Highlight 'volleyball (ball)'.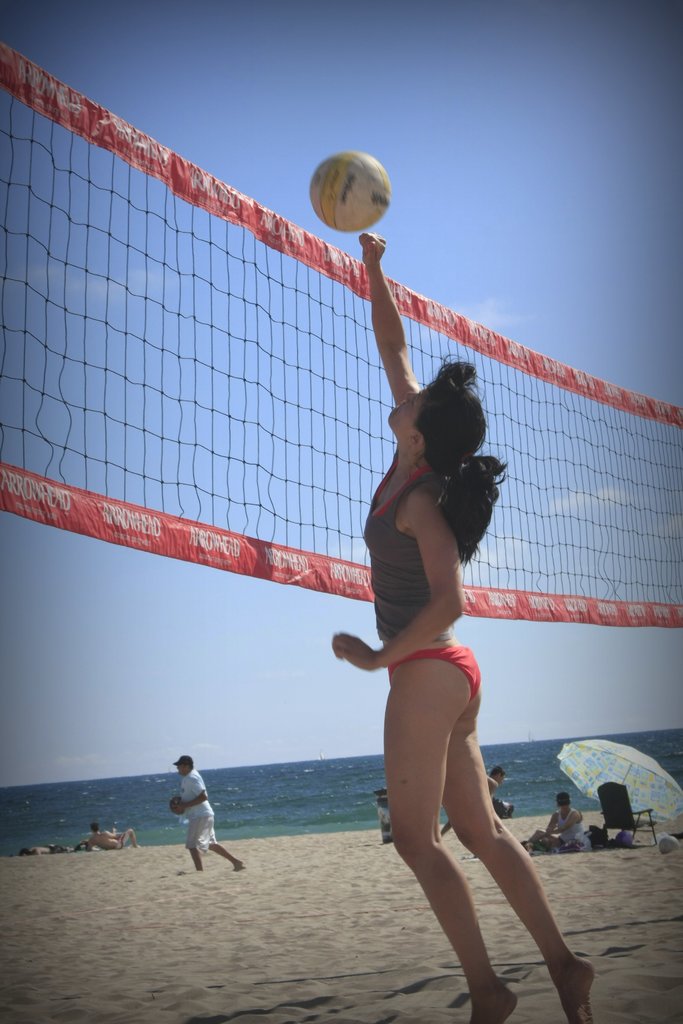
Highlighted region: {"x1": 656, "y1": 835, "x2": 679, "y2": 854}.
